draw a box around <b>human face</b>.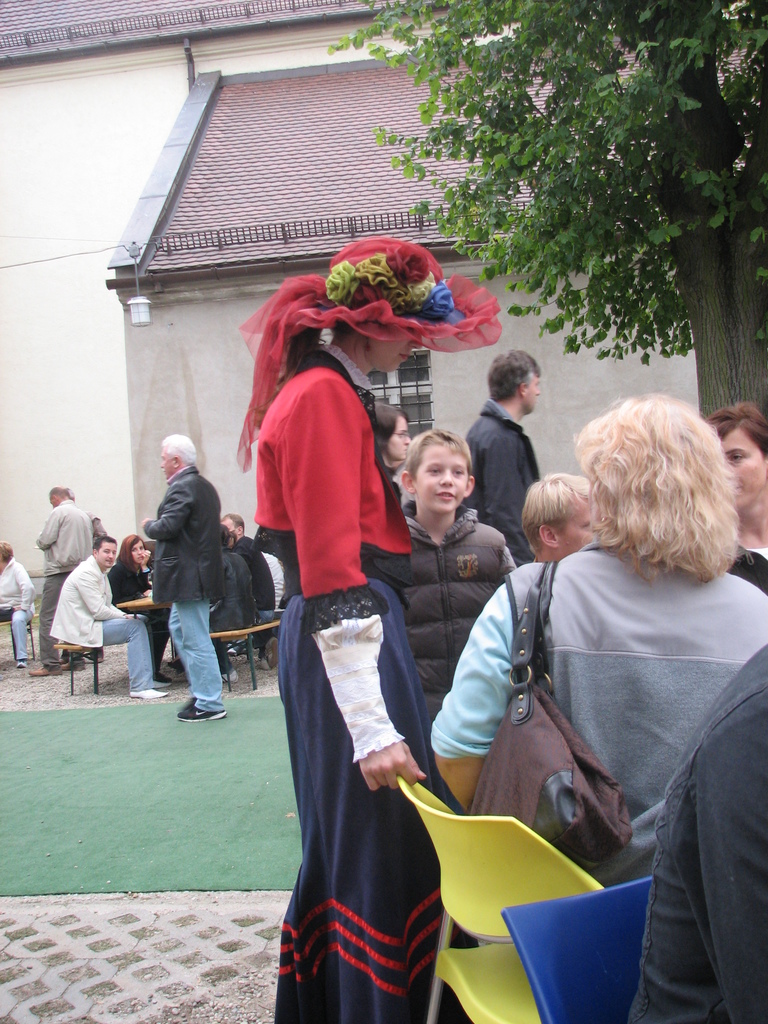
bbox=(160, 446, 171, 479).
